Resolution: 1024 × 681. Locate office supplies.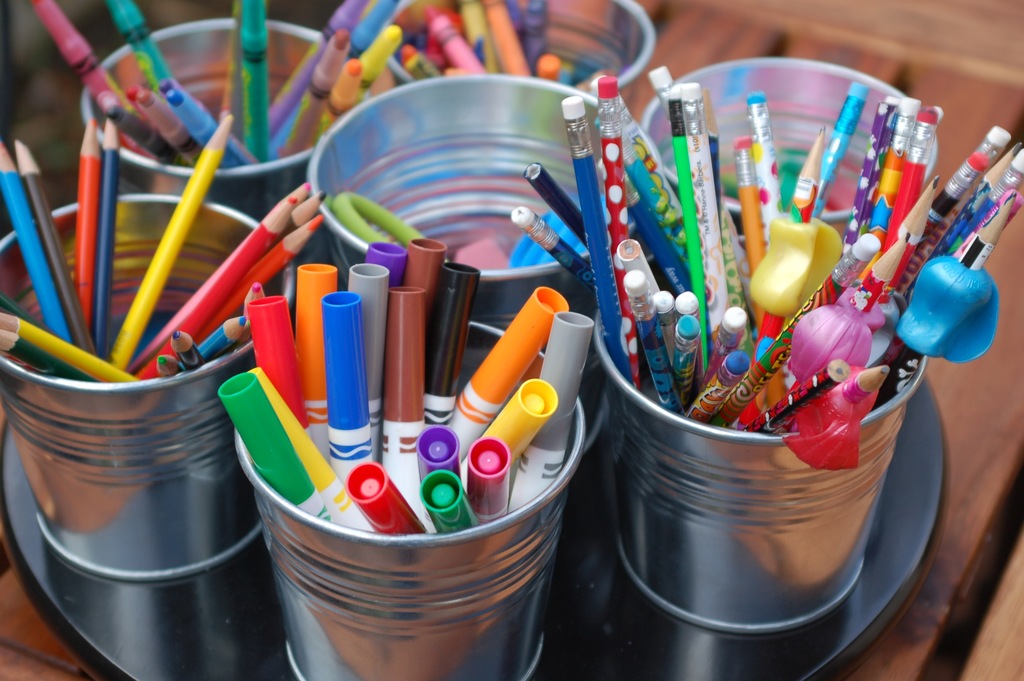
select_region(415, 430, 466, 468).
